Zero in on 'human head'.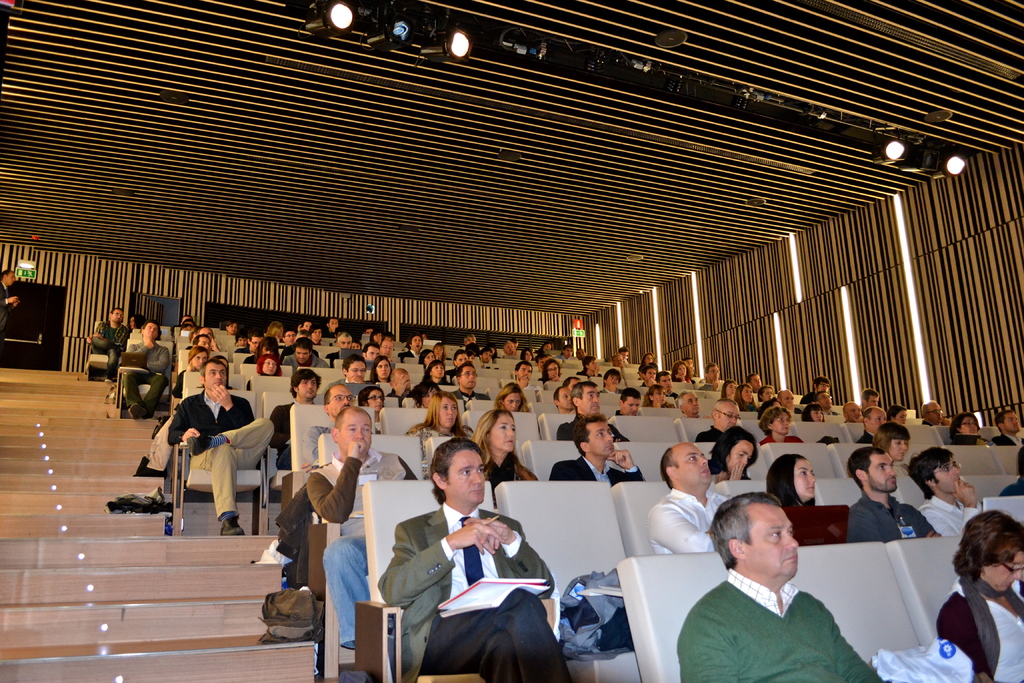
Zeroed in: <bbox>920, 399, 945, 425</bbox>.
